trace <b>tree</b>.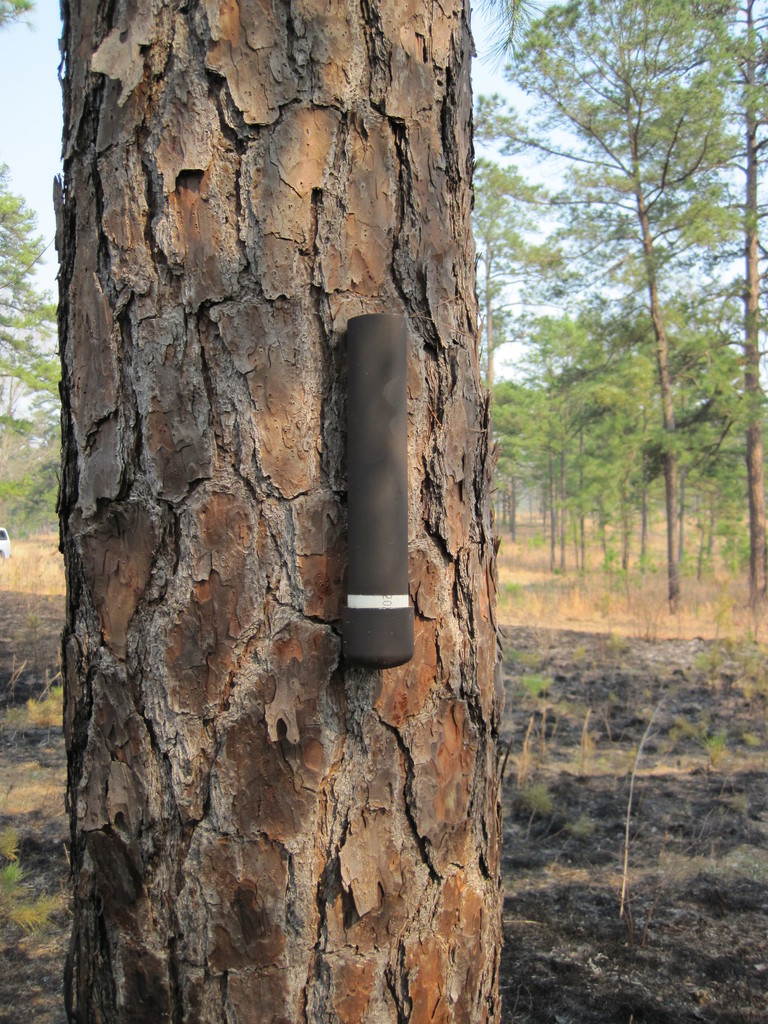
Traced to {"x1": 504, "y1": 6, "x2": 742, "y2": 621}.
